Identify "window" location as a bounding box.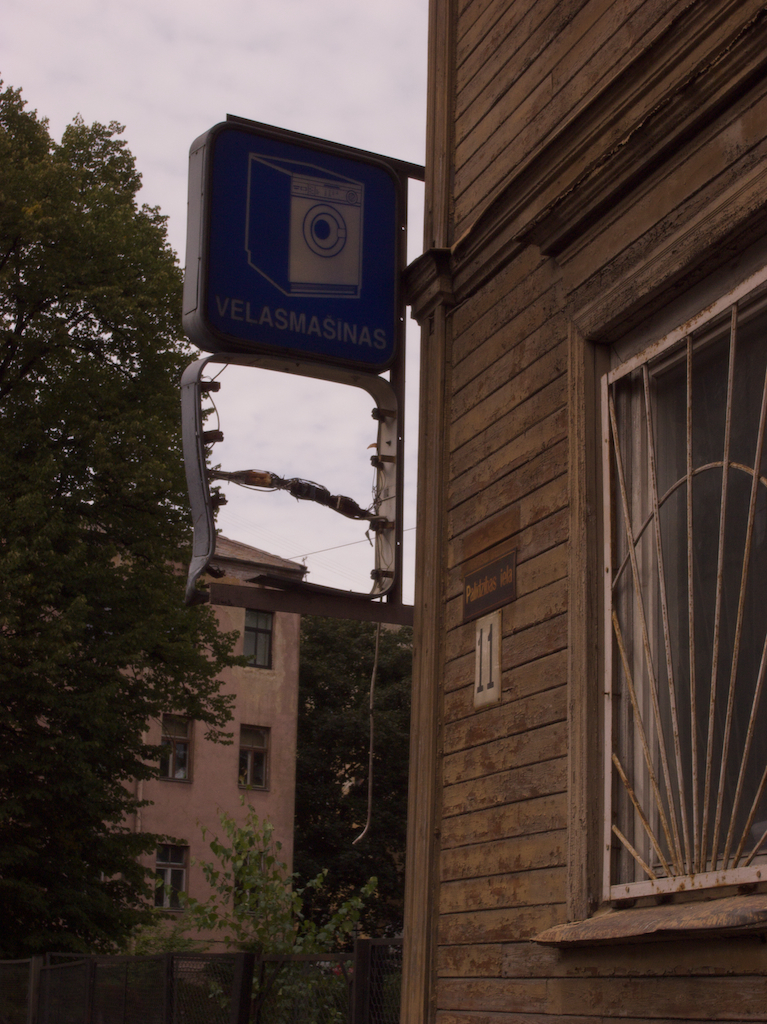
box(243, 720, 273, 791).
